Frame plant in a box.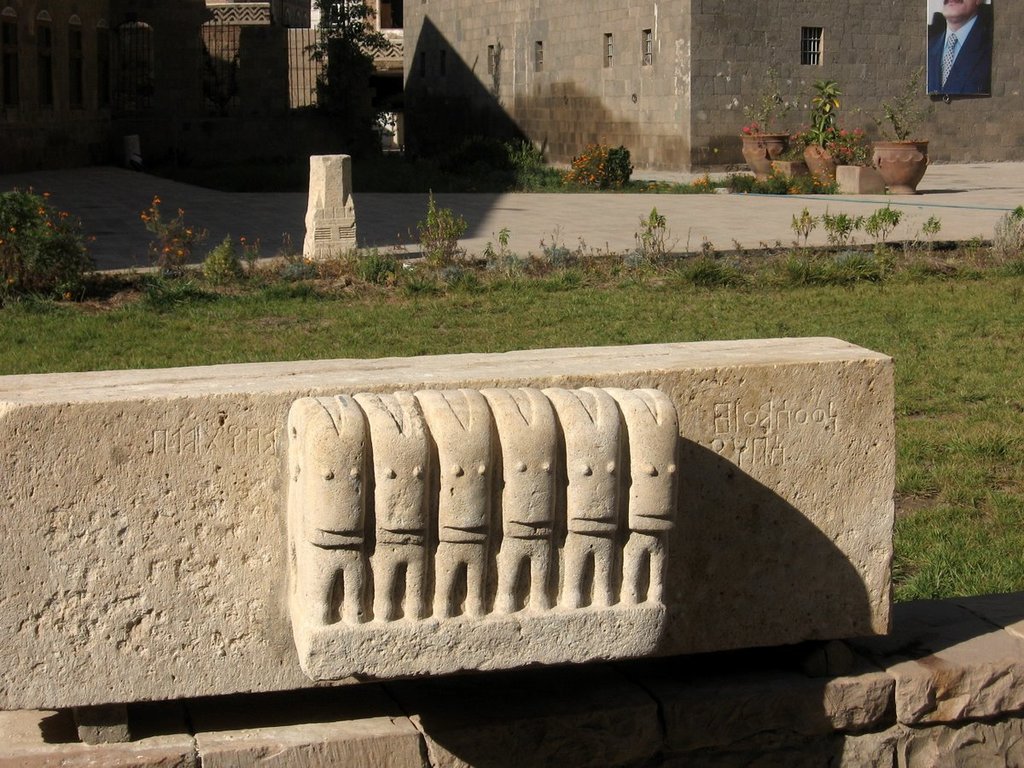
(x1=813, y1=210, x2=859, y2=255).
